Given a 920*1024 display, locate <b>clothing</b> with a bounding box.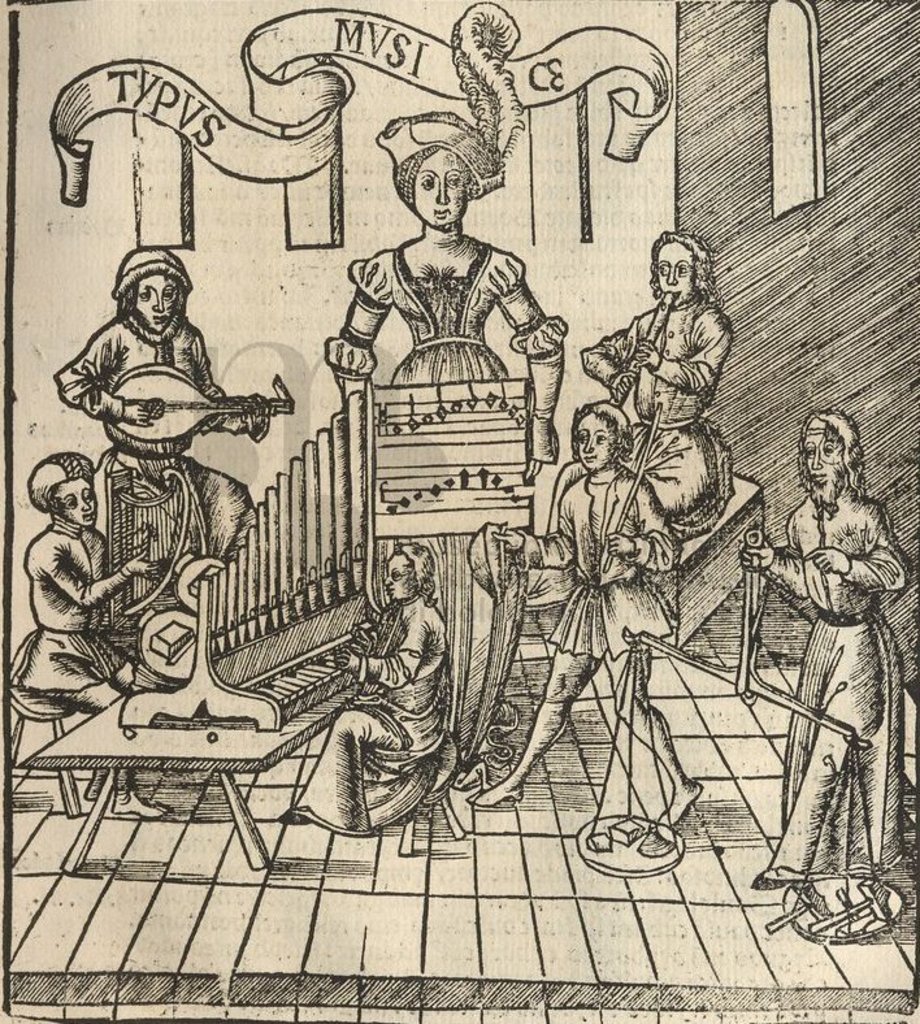
Located: 61/314/259/454.
